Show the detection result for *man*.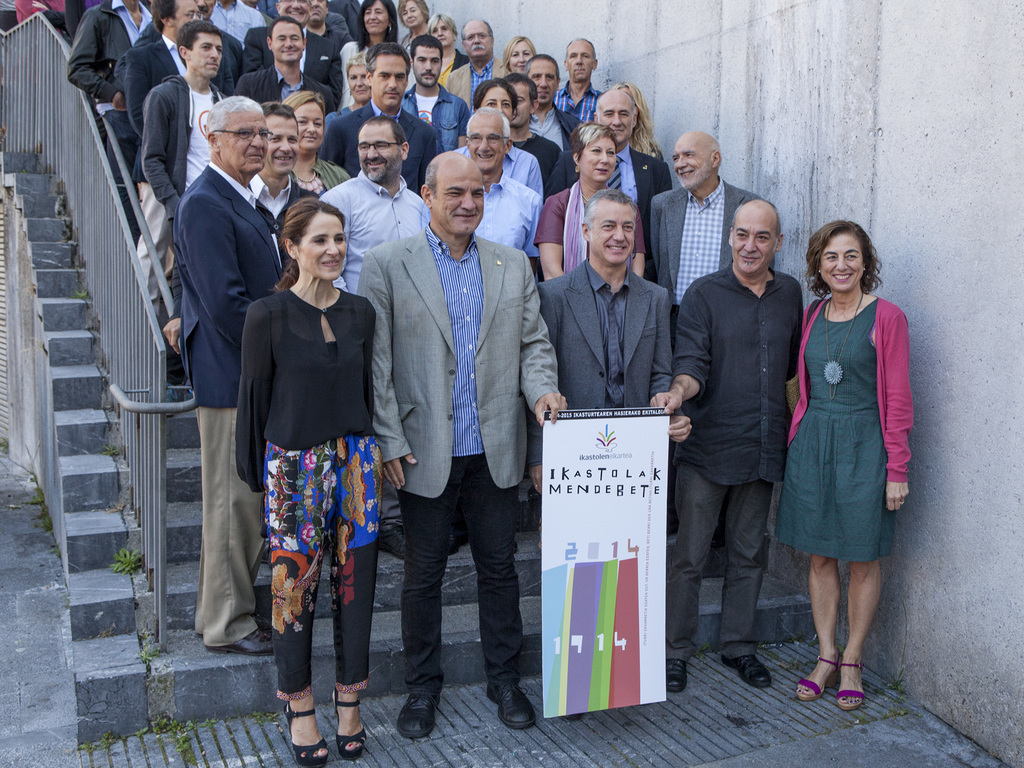
detection(446, 19, 509, 109).
